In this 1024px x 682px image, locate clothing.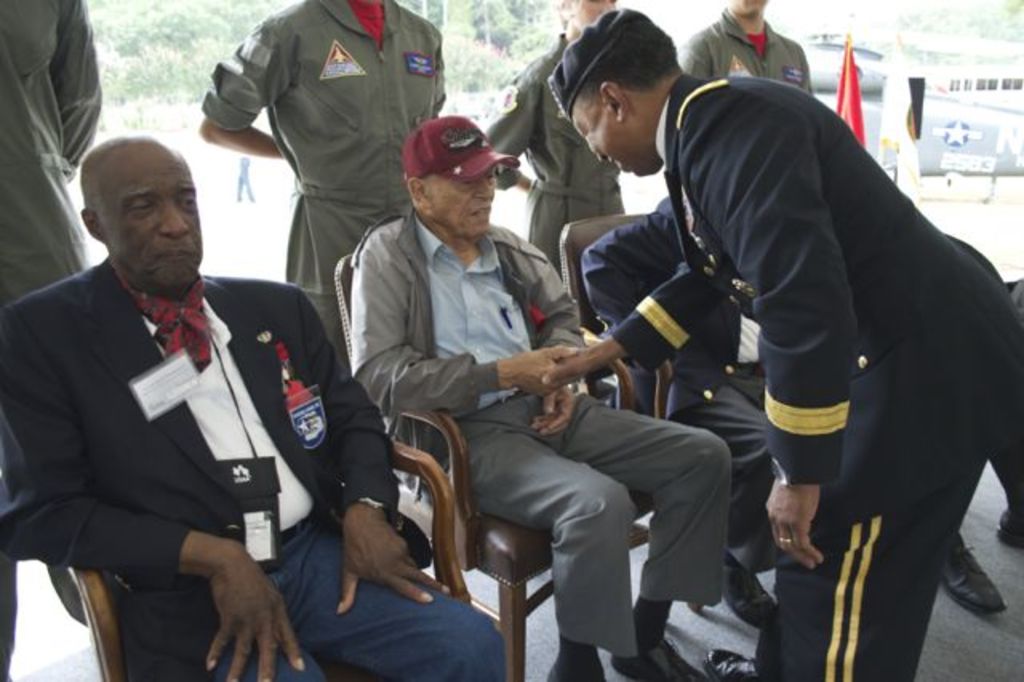
Bounding box: pyautogui.locateOnScreen(206, 0, 442, 371).
